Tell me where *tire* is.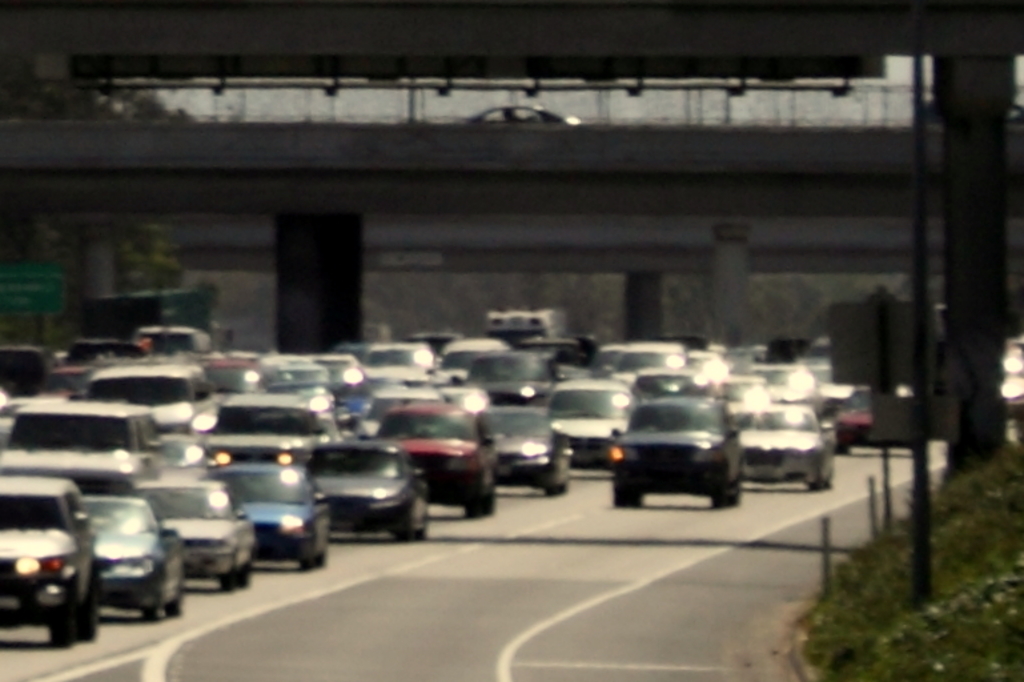
*tire* is at select_region(140, 606, 157, 623).
